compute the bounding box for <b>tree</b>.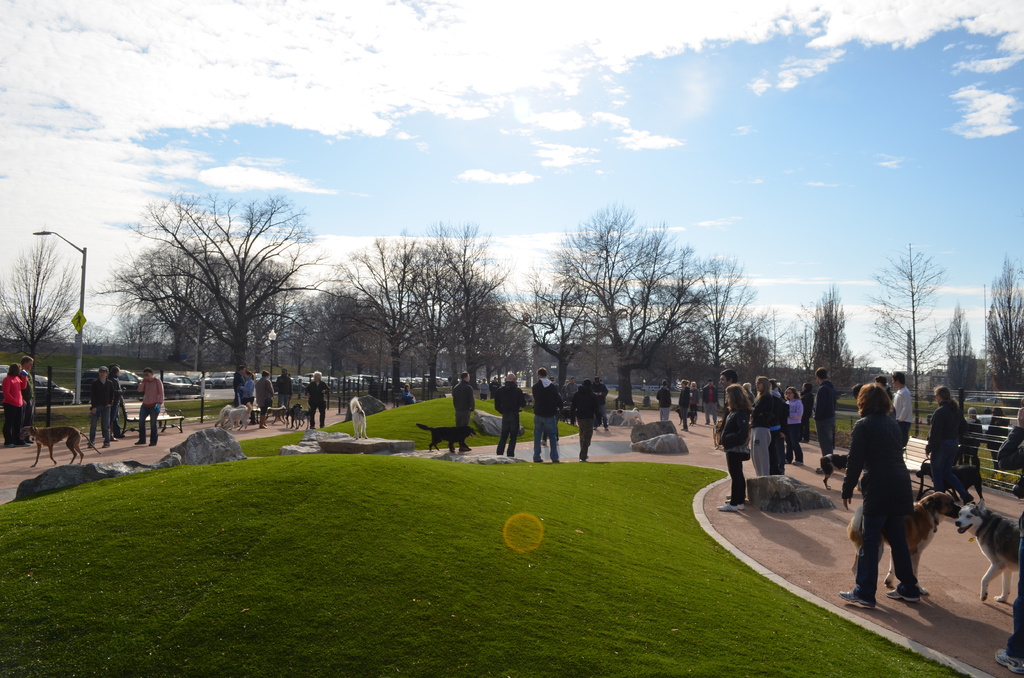
detection(985, 257, 1023, 418).
